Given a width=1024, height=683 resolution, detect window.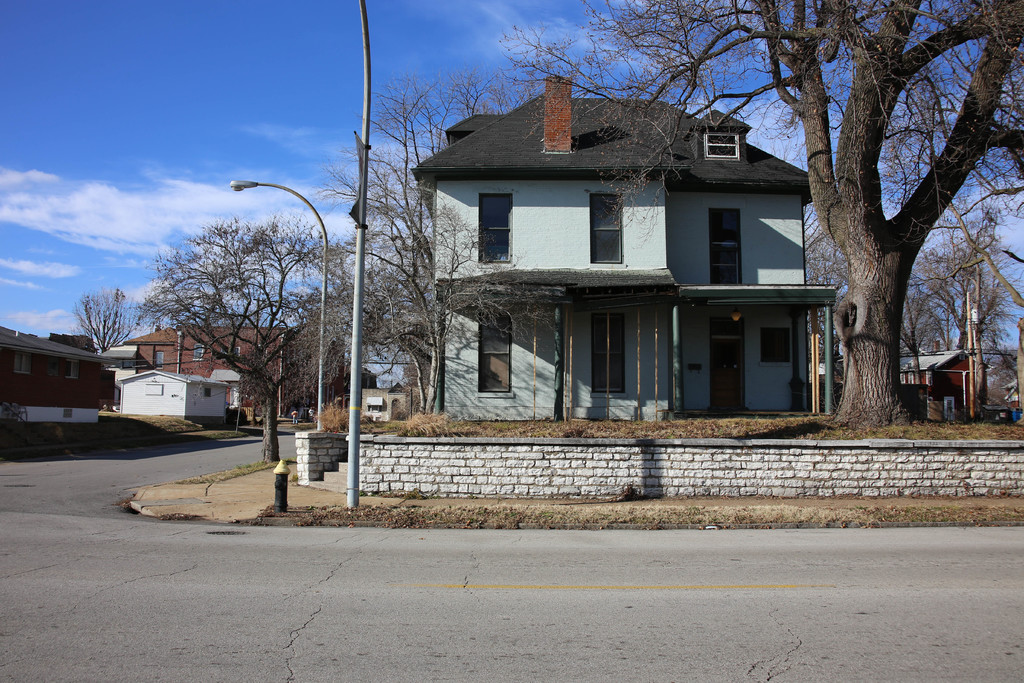
[710,214,744,279].
